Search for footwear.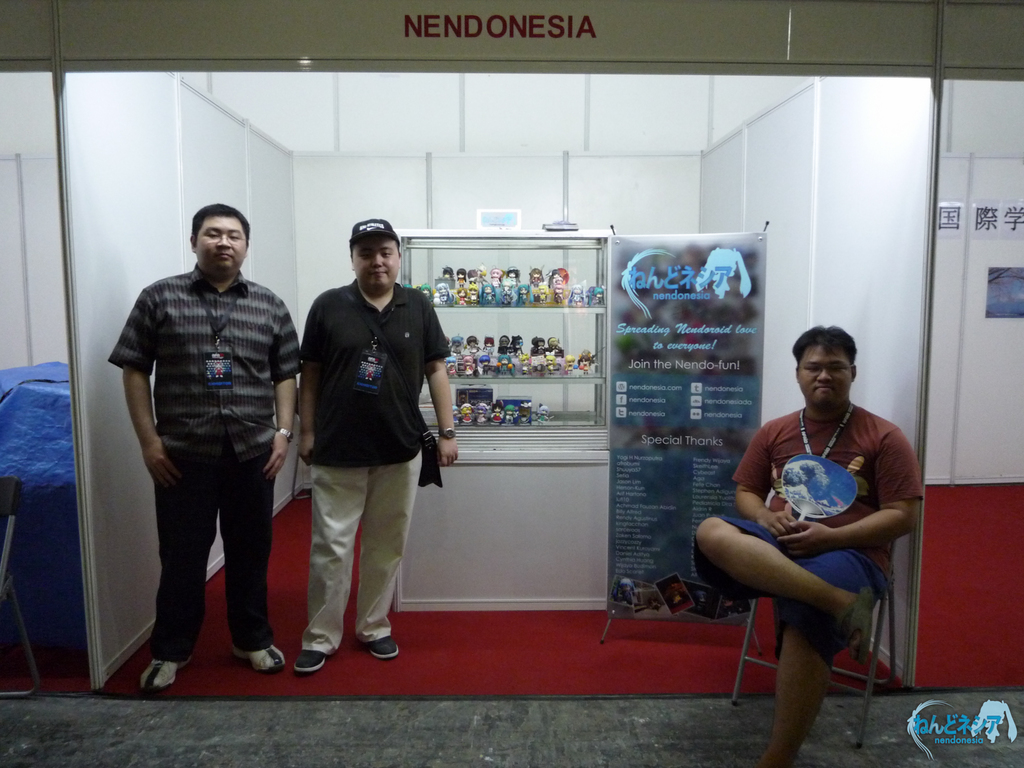
Found at (293,647,326,673).
